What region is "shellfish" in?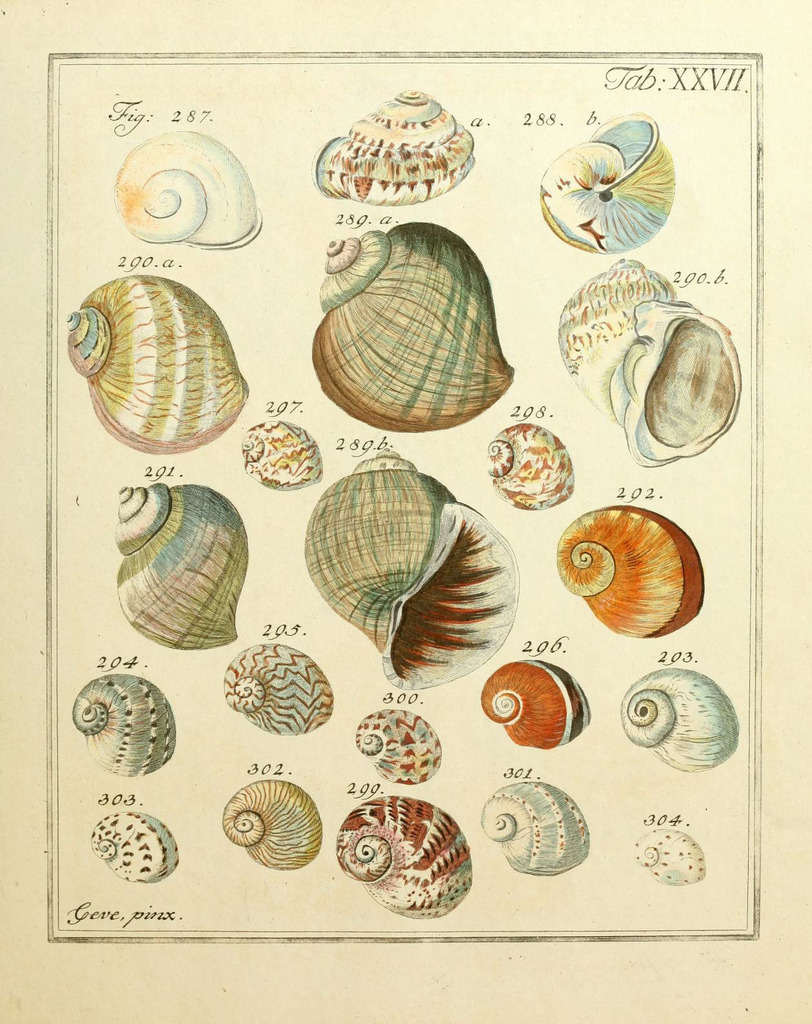
locate(539, 111, 679, 251).
